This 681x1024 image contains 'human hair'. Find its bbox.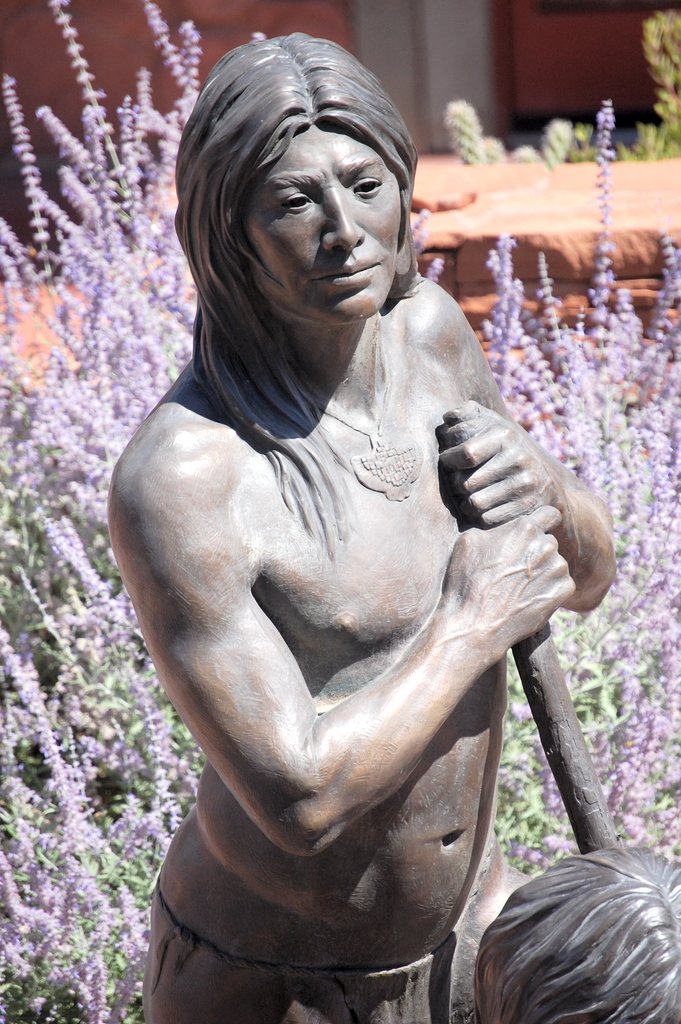
172 29 417 547.
